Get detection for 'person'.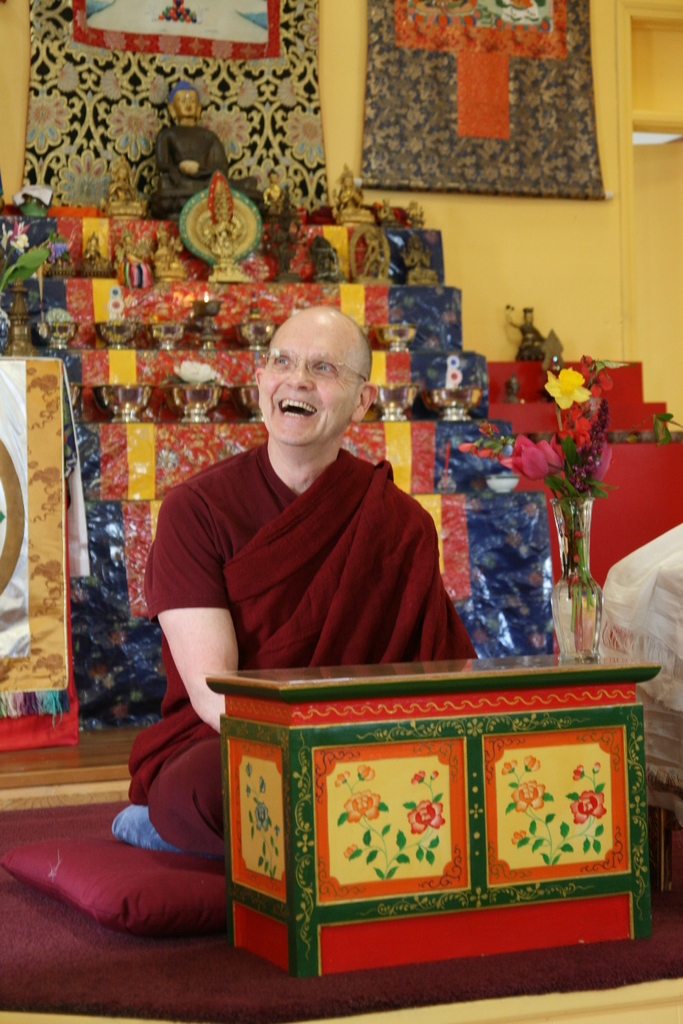
Detection: pyautogui.locateOnScreen(156, 79, 262, 189).
